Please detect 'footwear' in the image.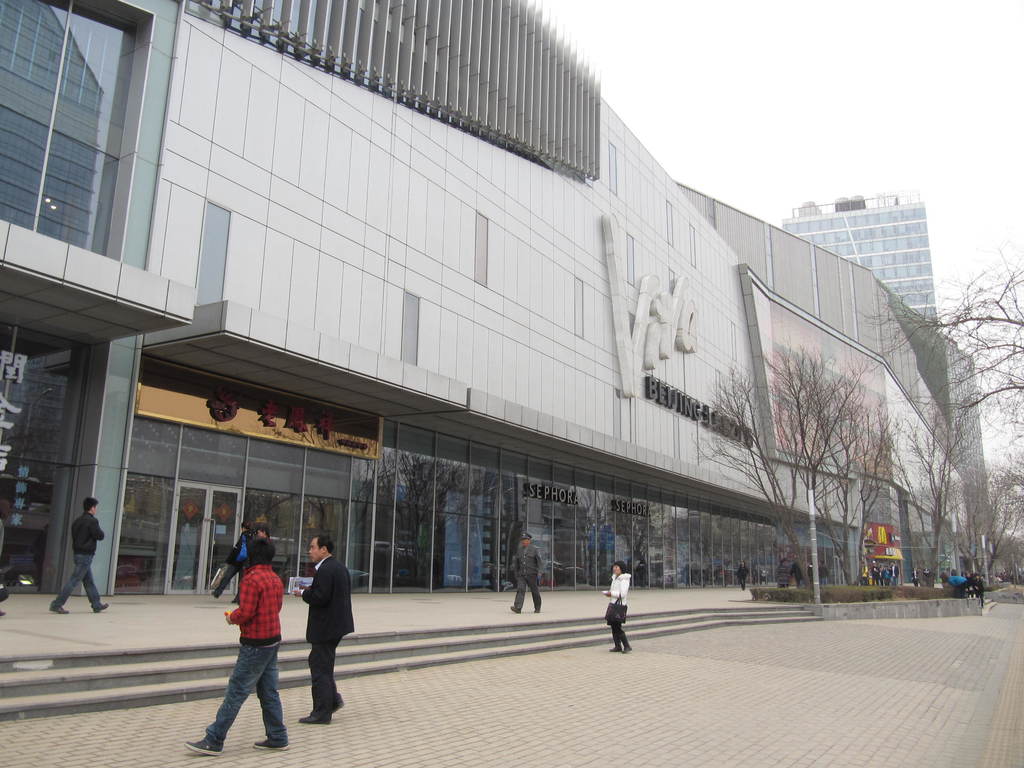
253 737 292 750.
